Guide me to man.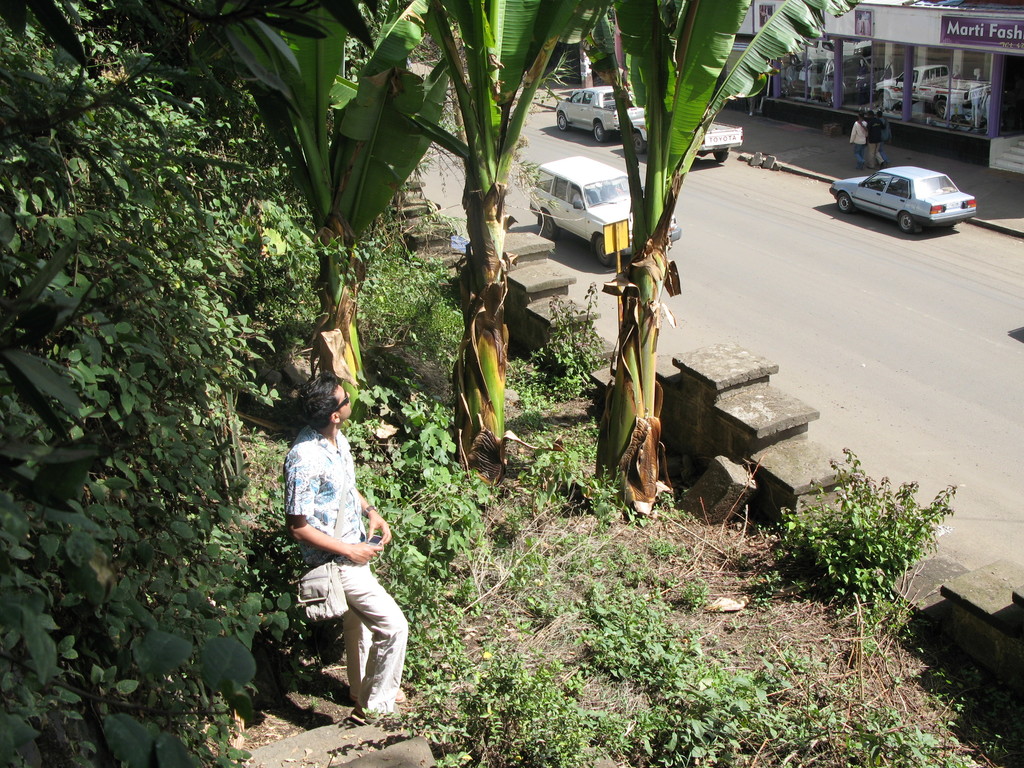
Guidance: <box>852,114,887,164</box>.
